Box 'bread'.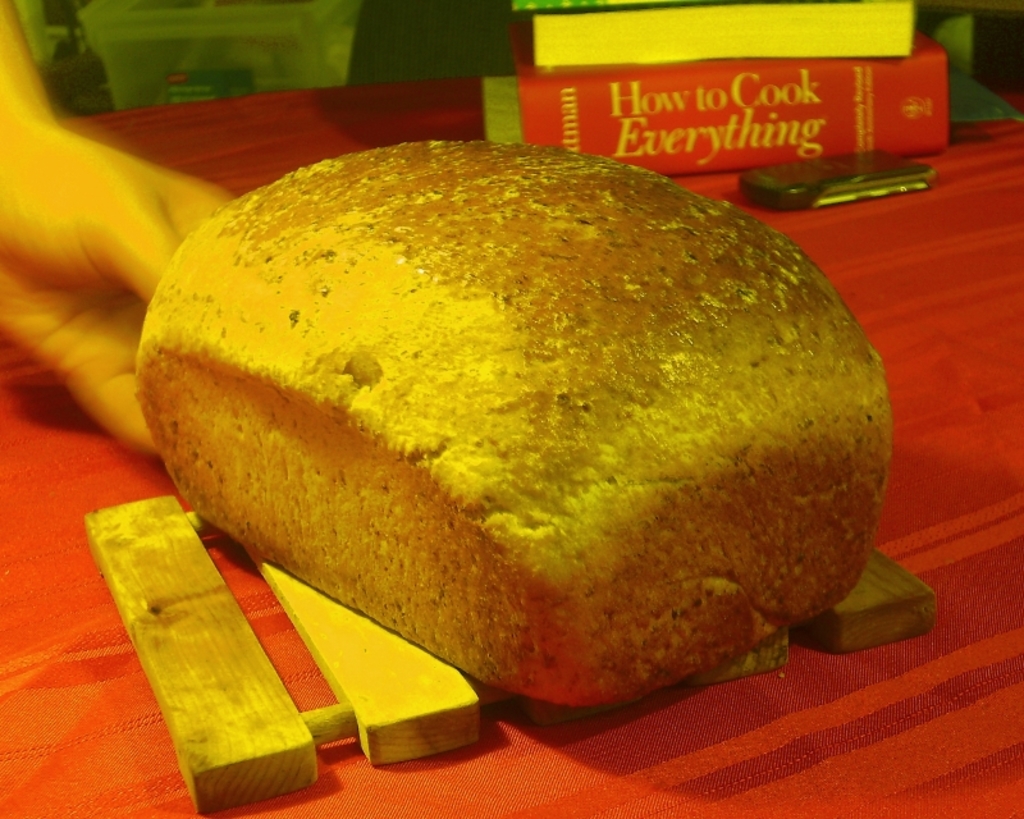
l=154, t=113, r=869, b=705.
